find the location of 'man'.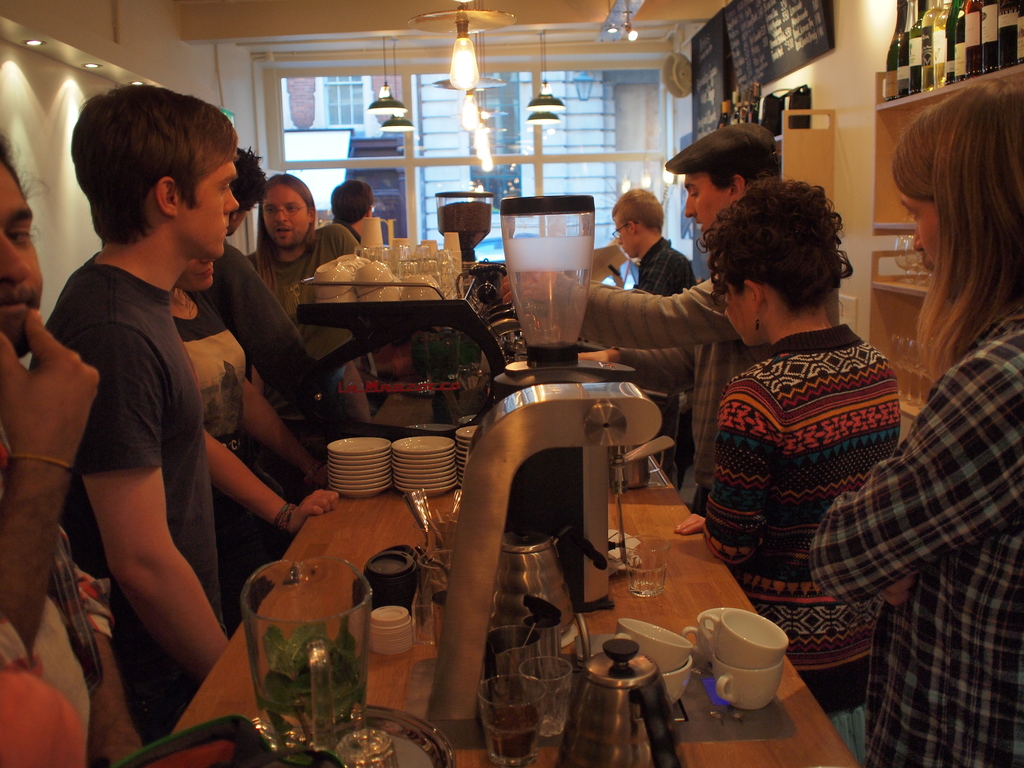
Location: 576 188 701 381.
